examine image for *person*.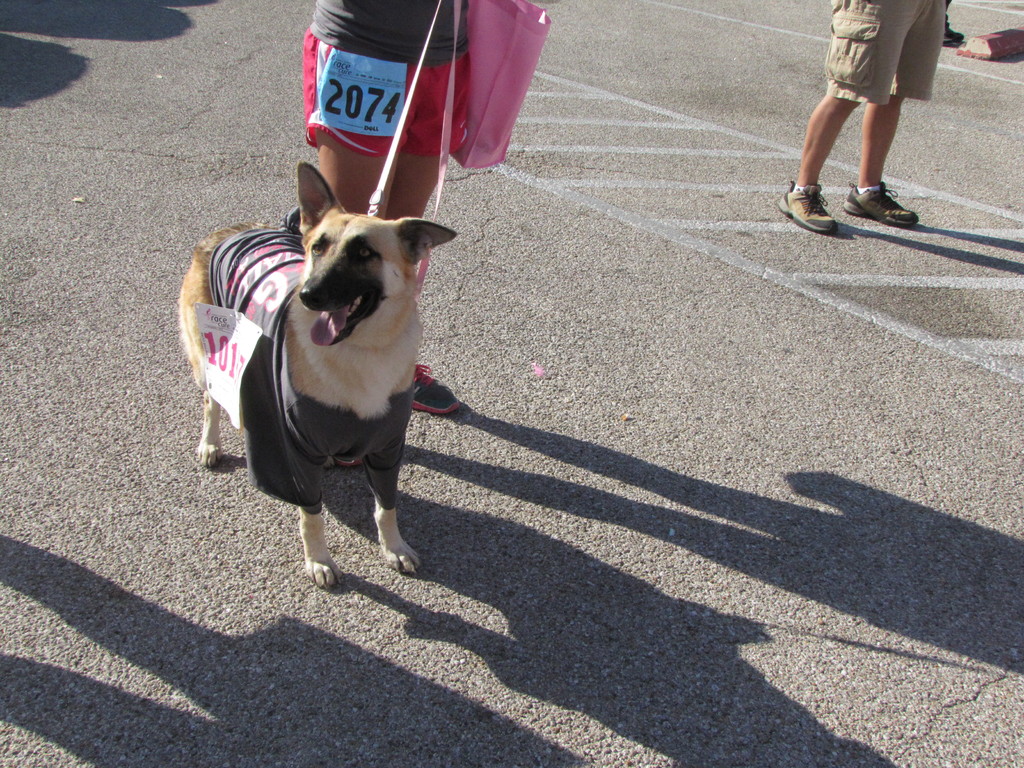
Examination result: select_region(778, 0, 944, 241).
